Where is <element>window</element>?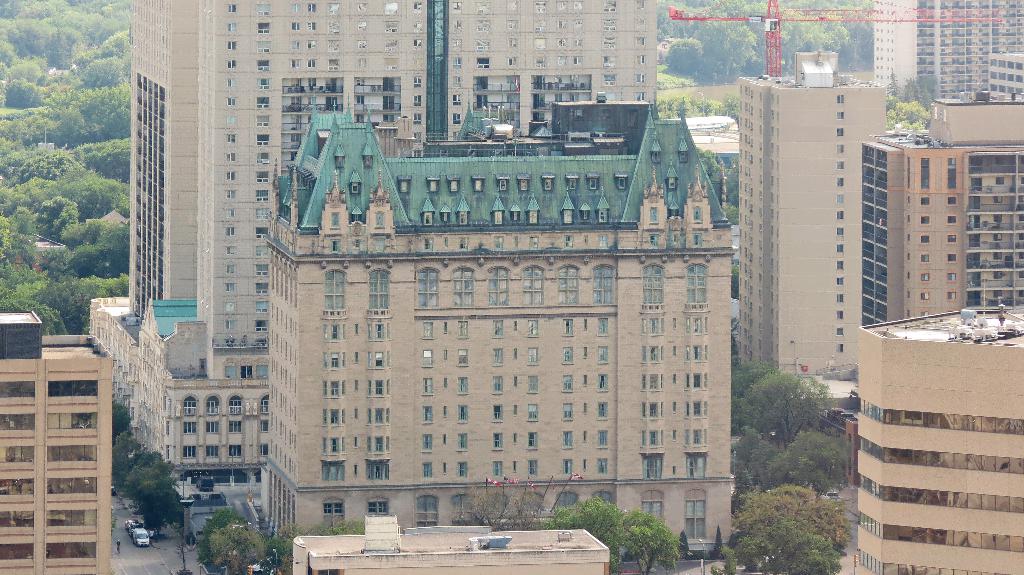
<region>596, 346, 608, 364</region>.
